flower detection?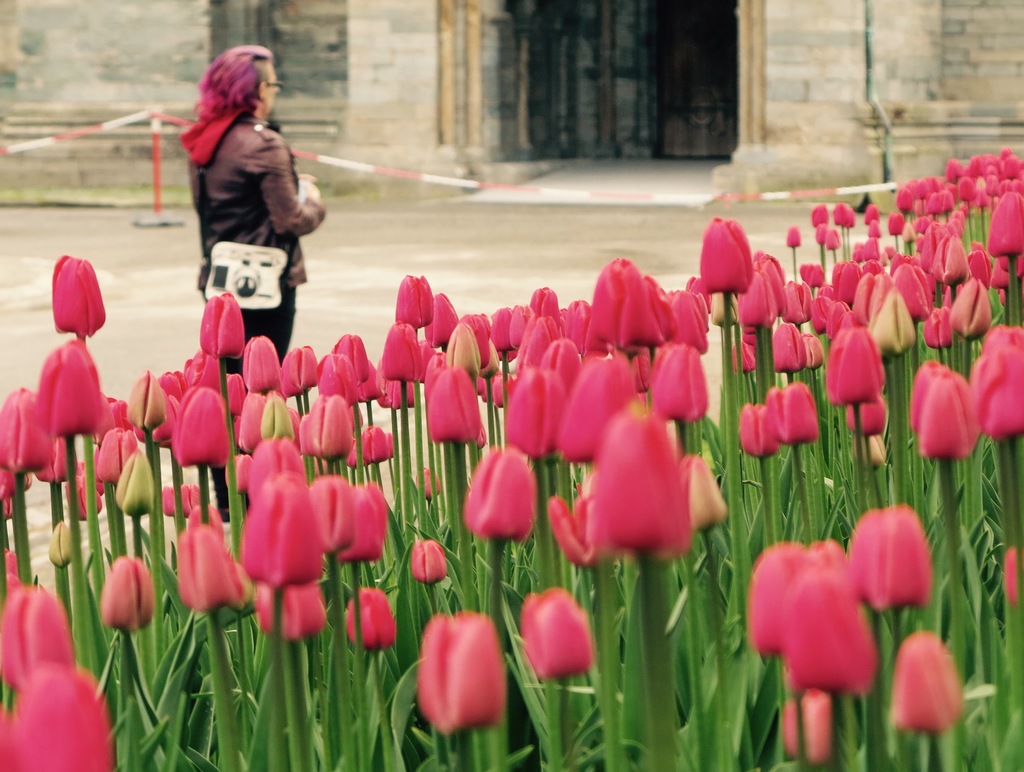
<region>421, 348, 451, 396</region>
